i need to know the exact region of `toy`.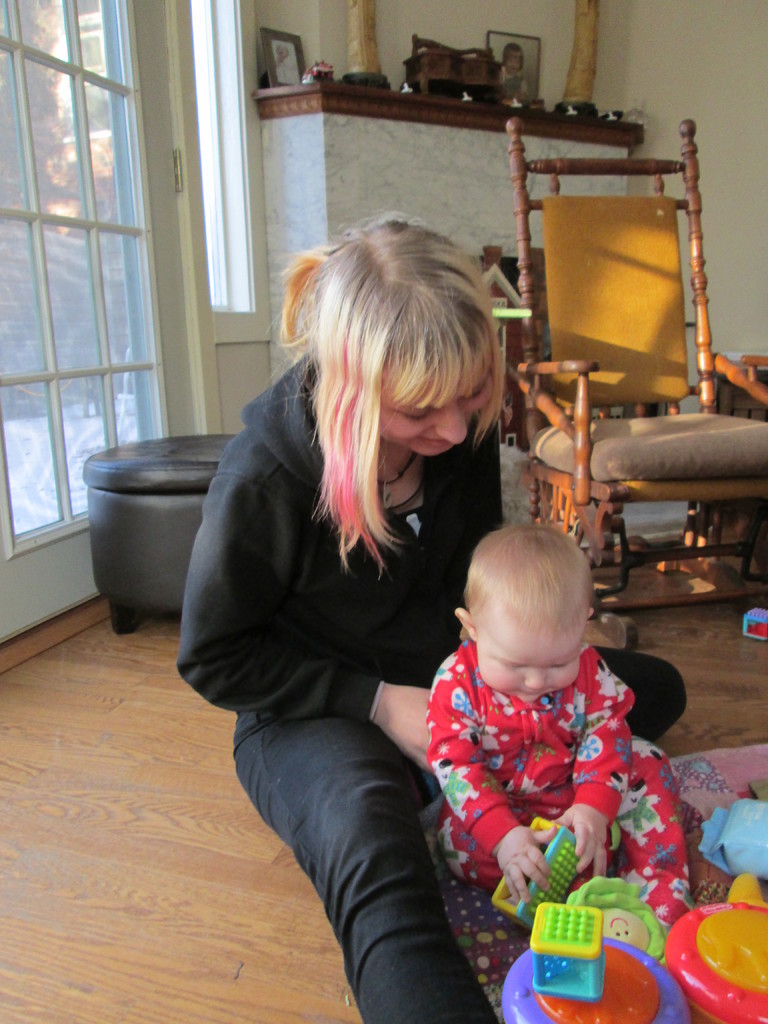
Region: bbox=[665, 872, 767, 1022].
